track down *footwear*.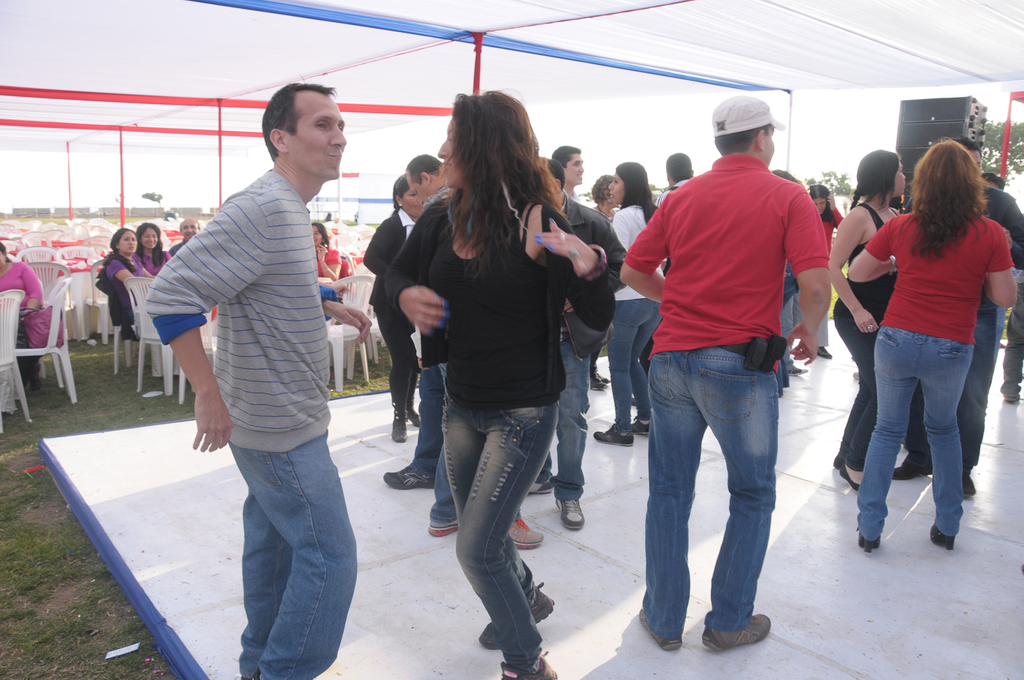
Tracked to [498, 653, 569, 679].
